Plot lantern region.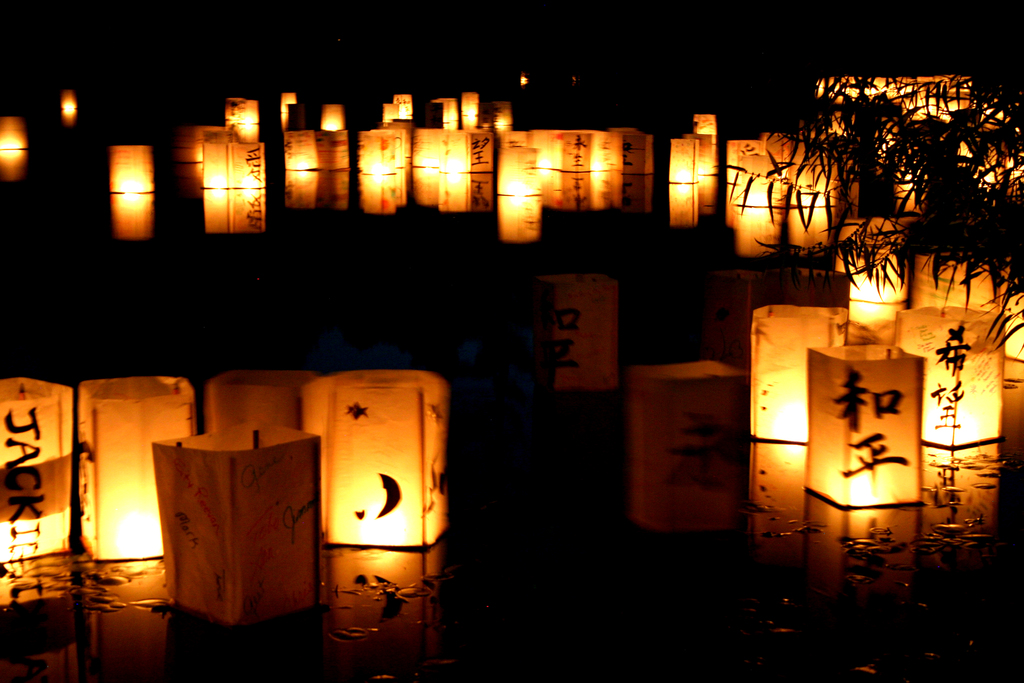
Plotted at <bbox>109, 145, 152, 238</bbox>.
